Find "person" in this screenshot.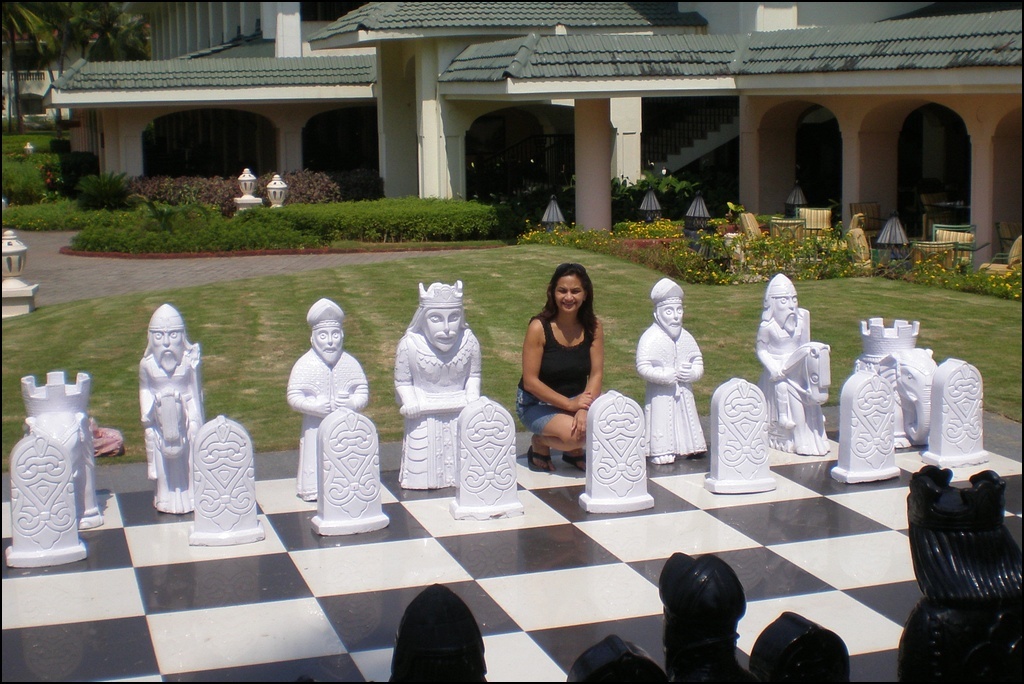
The bounding box for "person" is [137,306,206,483].
